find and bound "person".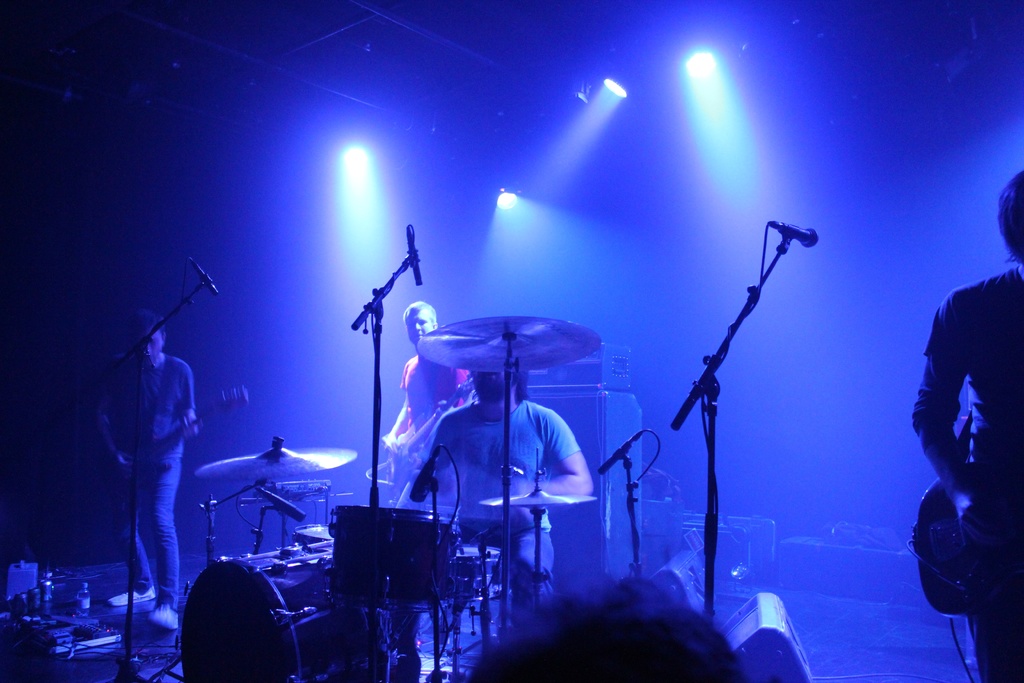
Bound: <box>911,168,1023,682</box>.
